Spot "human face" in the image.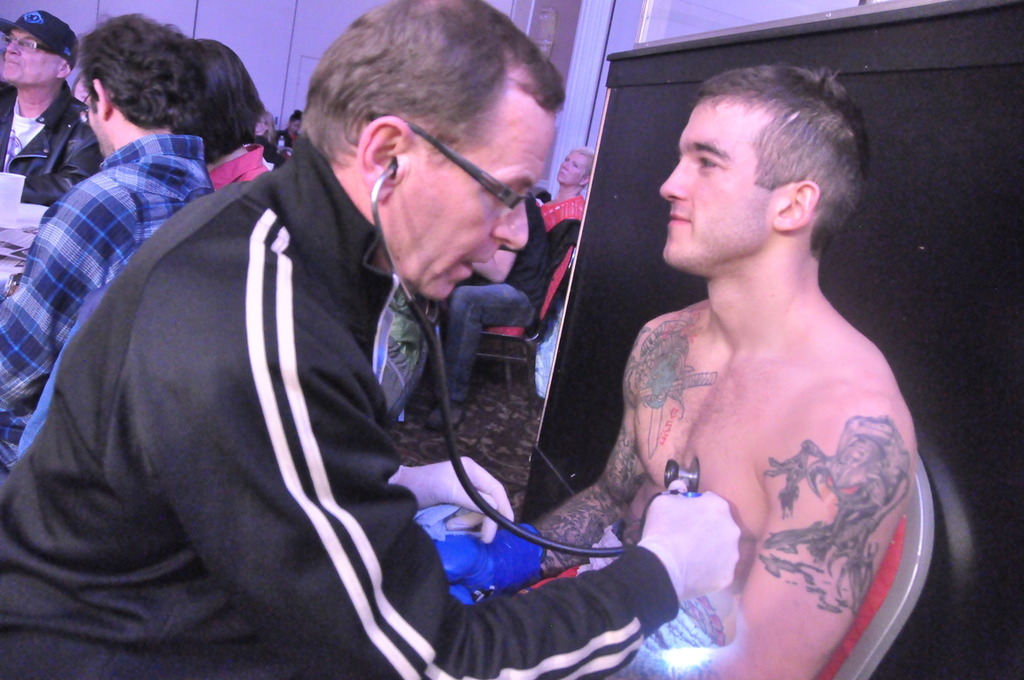
"human face" found at (x1=85, y1=82, x2=106, y2=149).
